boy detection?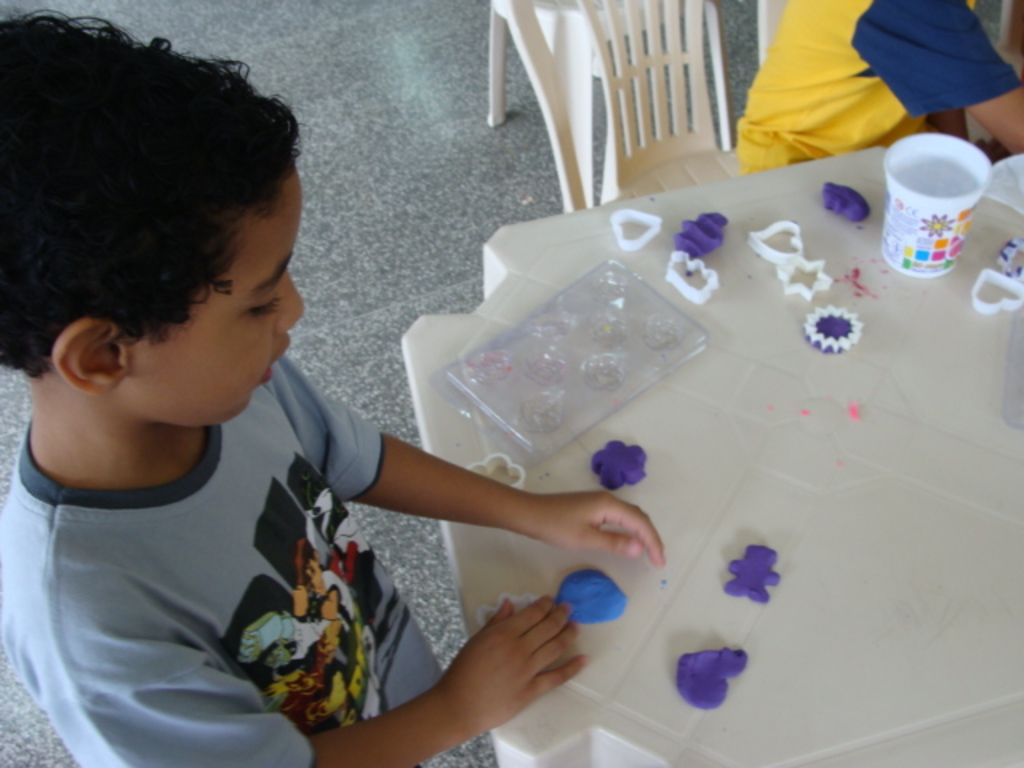
x1=2, y1=5, x2=666, y2=766
